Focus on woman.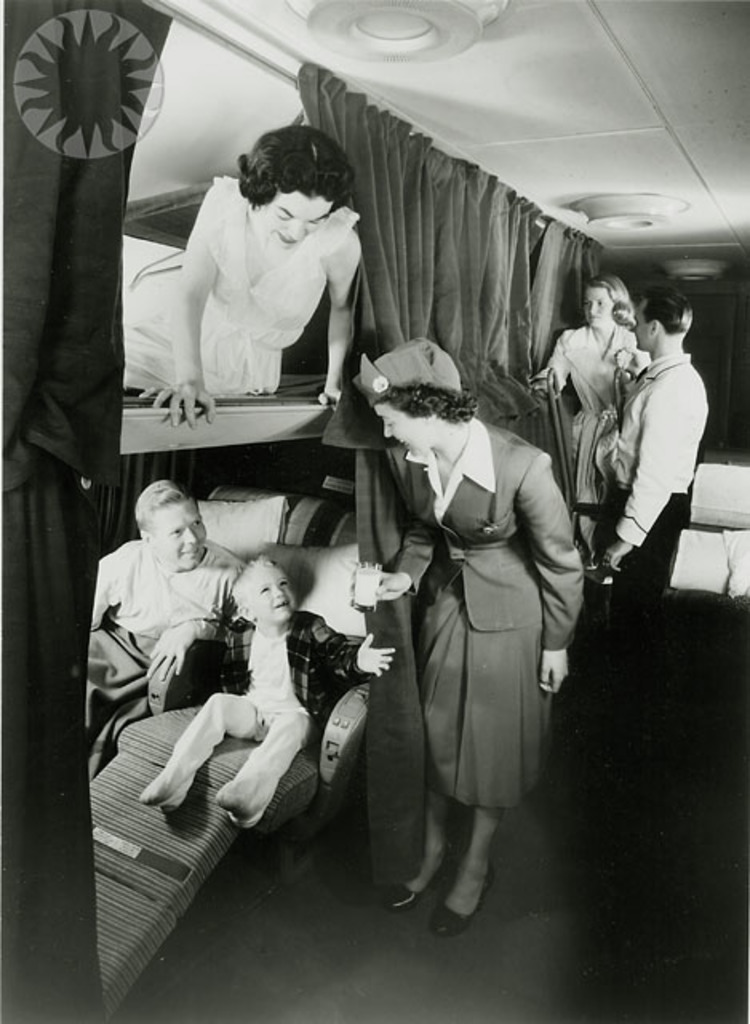
Focused at Rect(130, 125, 353, 429).
